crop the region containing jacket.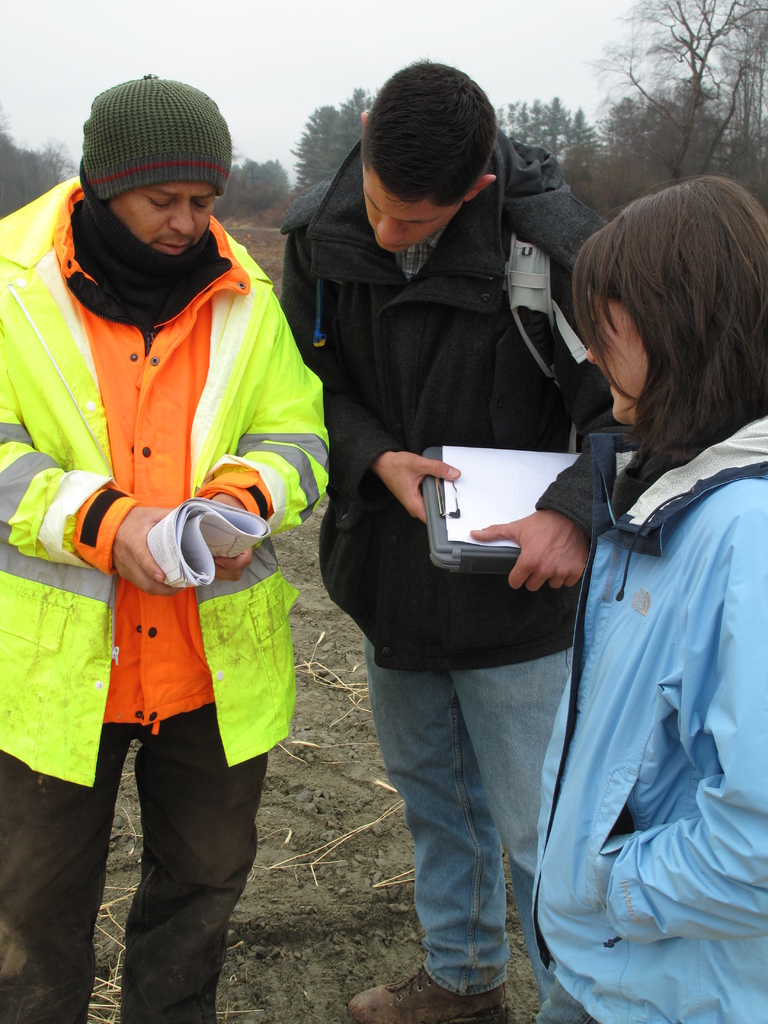
Crop region: locate(0, 160, 359, 812).
